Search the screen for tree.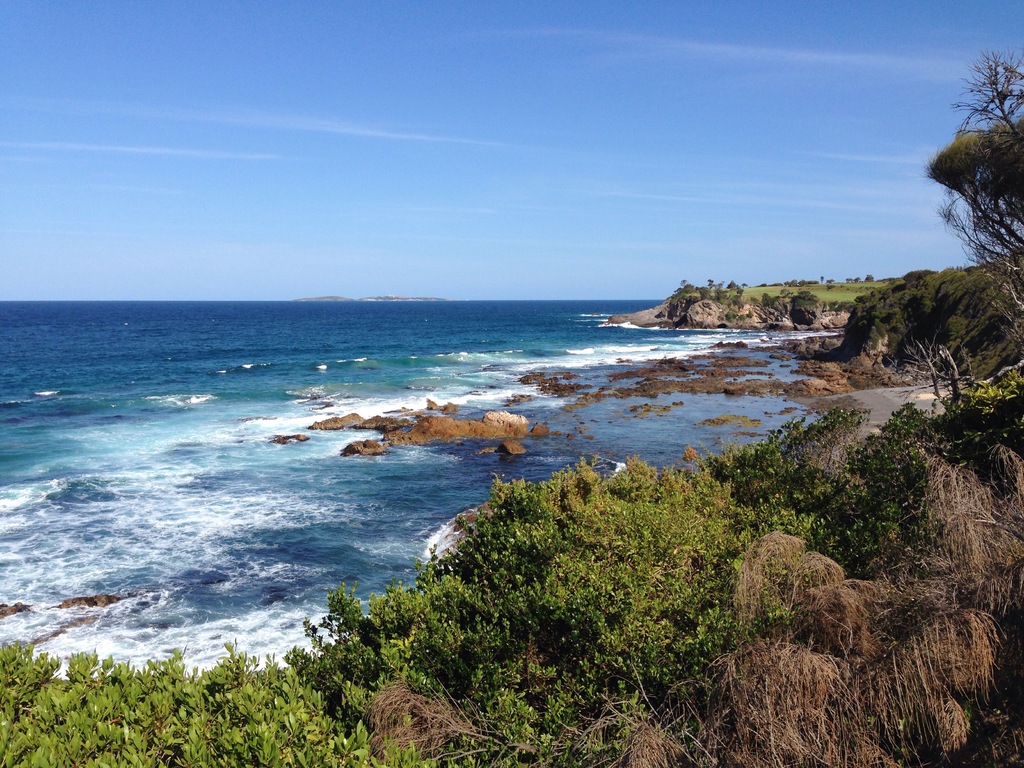
Found at bbox=(808, 278, 819, 285).
